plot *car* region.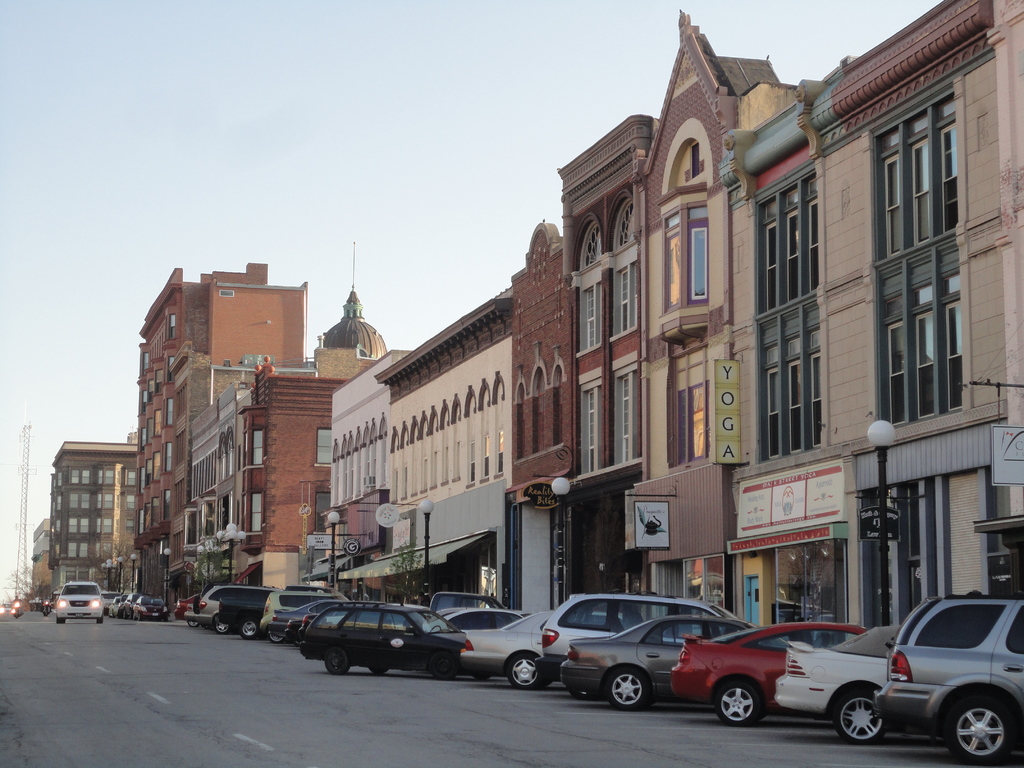
Plotted at <bbox>99, 588, 164, 620</bbox>.
